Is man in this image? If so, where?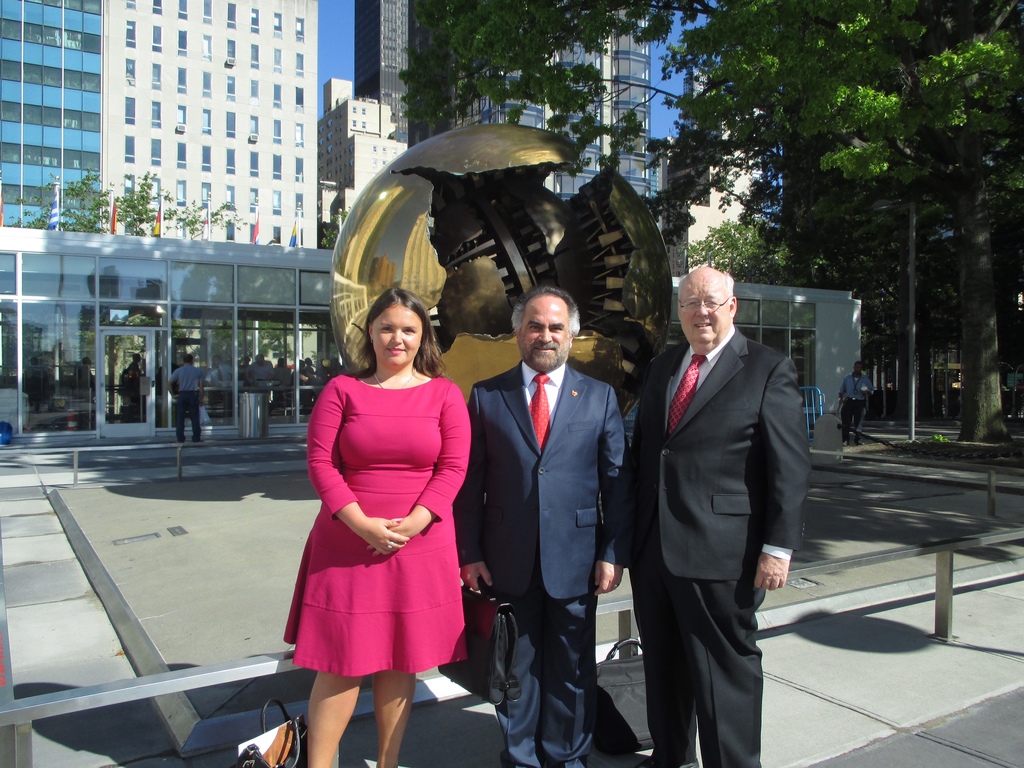
Yes, at region(165, 352, 207, 447).
